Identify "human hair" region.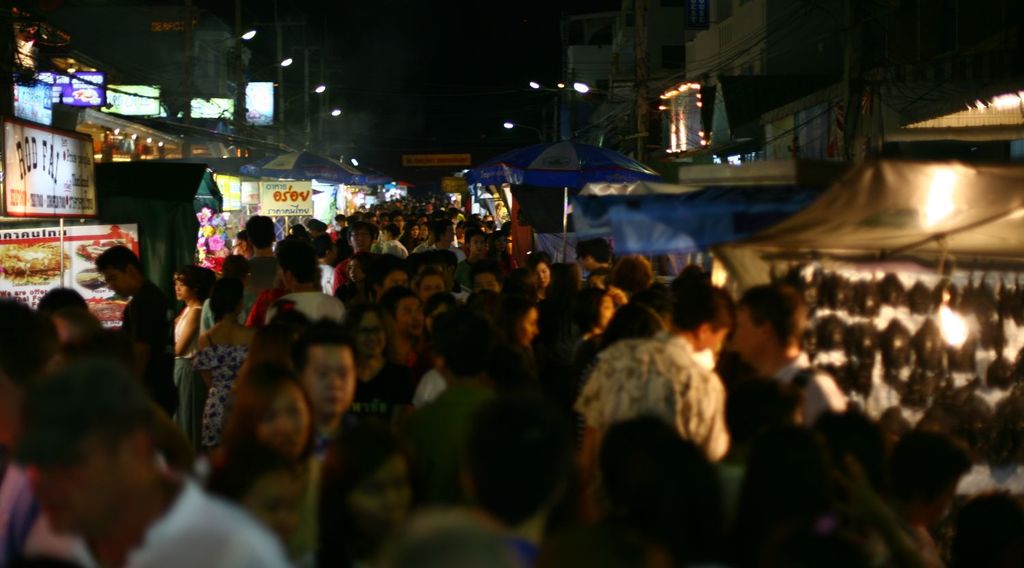
Region: box(0, 289, 62, 386).
